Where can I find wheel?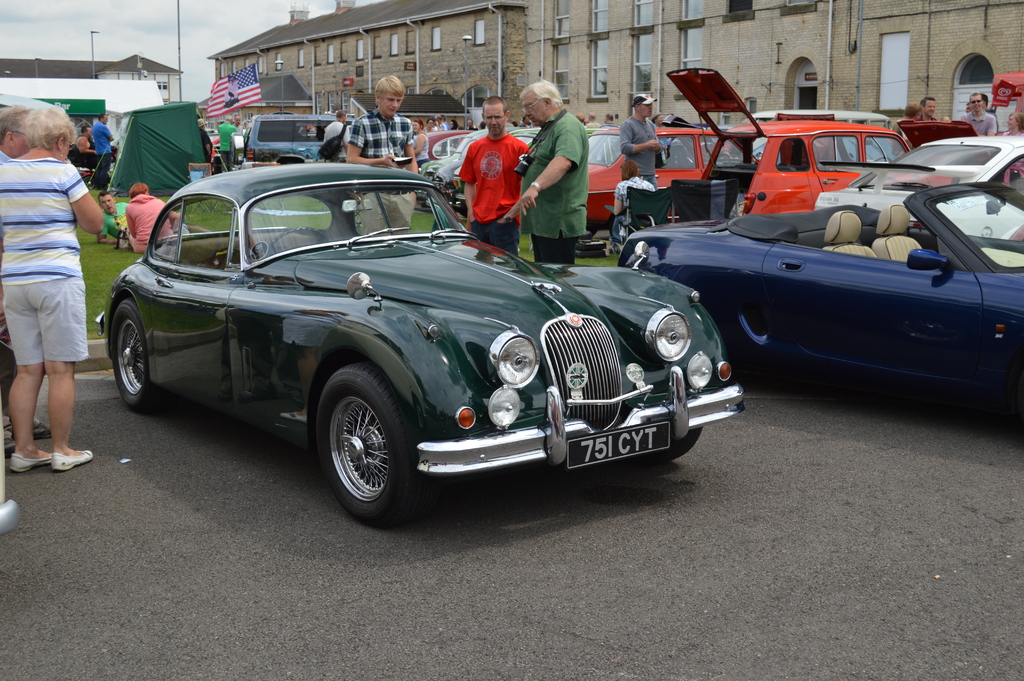
You can find it at select_region(264, 227, 328, 255).
